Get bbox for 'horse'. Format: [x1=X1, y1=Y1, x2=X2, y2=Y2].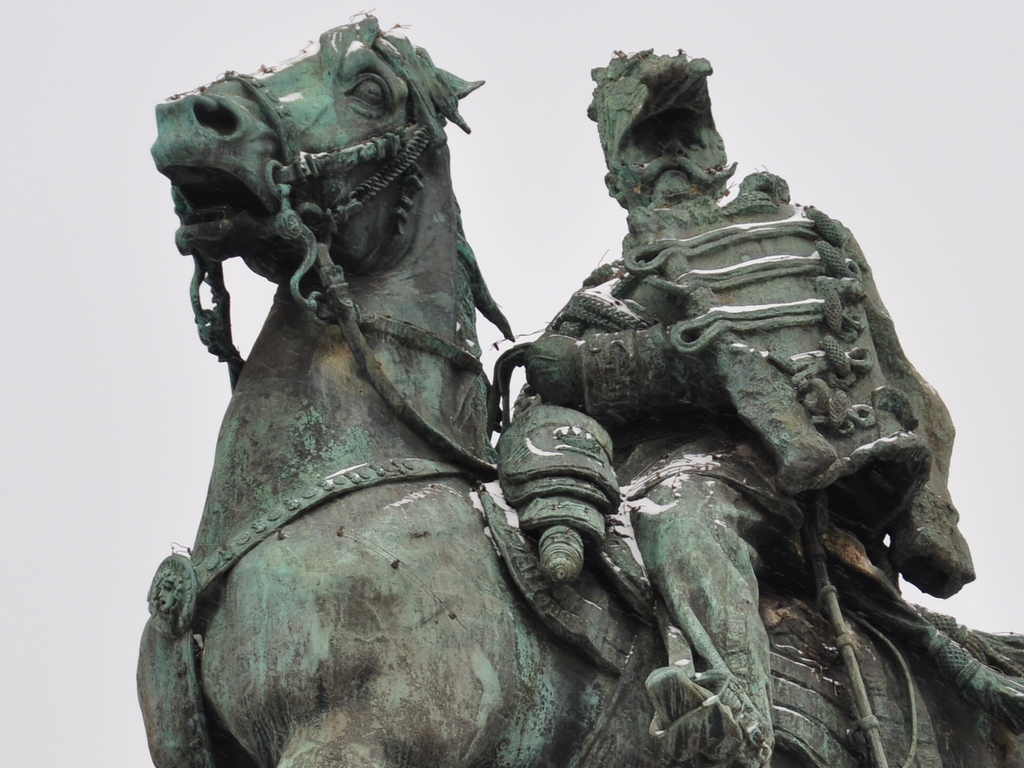
[x1=147, y1=8, x2=1023, y2=767].
